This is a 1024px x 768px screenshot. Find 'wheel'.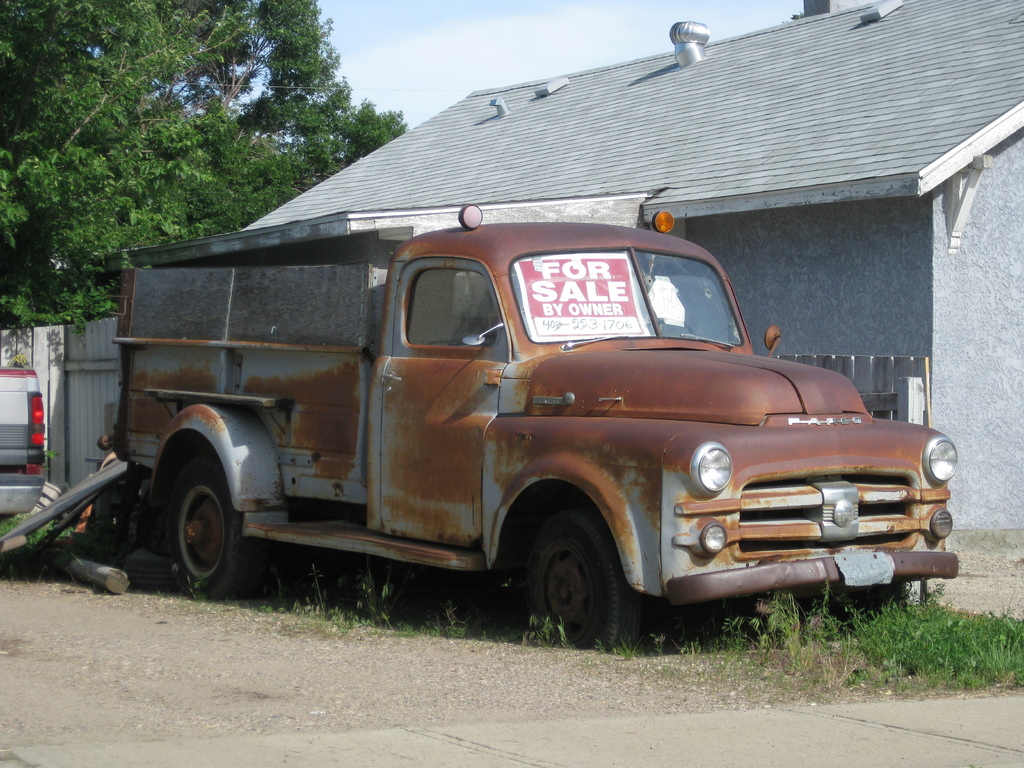
Bounding box: select_region(157, 455, 269, 598).
